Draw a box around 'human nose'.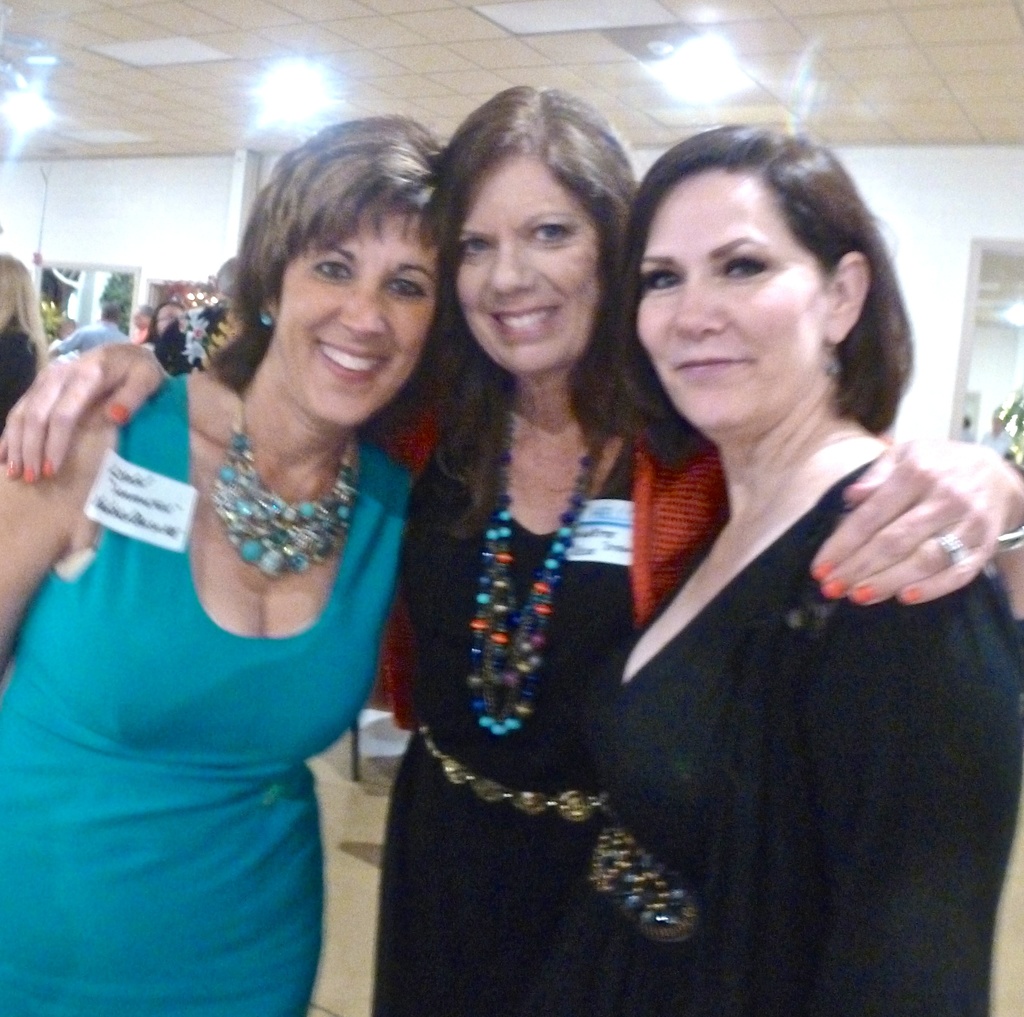
box=[334, 273, 390, 341].
